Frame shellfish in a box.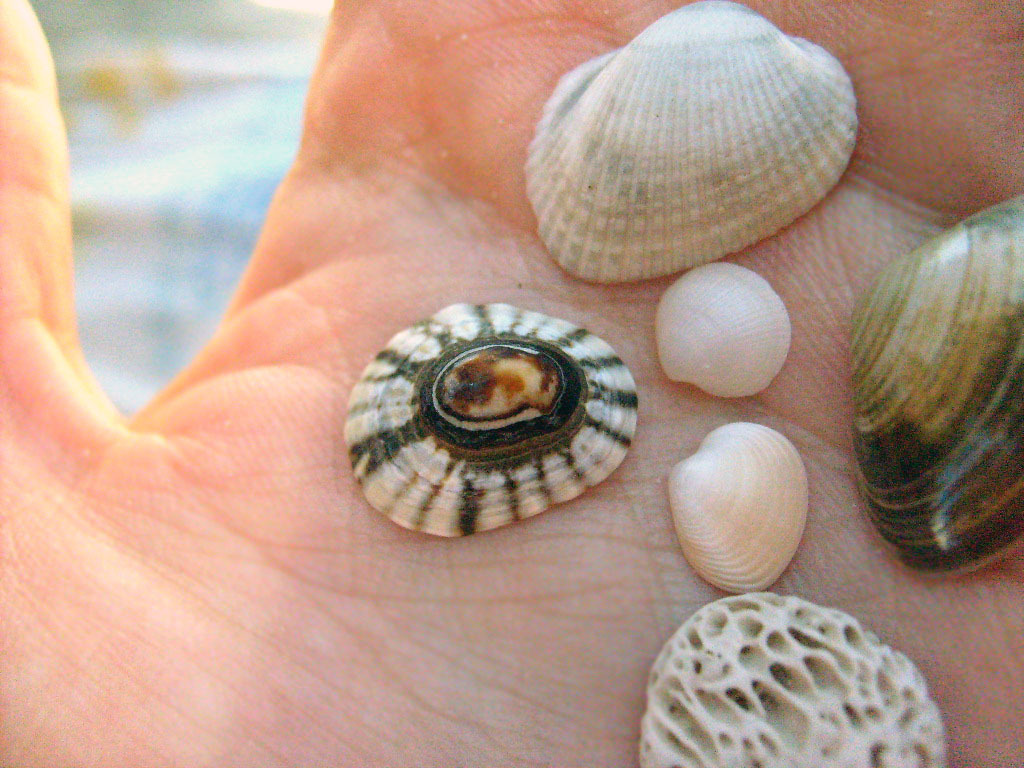
region(639, 598, 950, 767).
